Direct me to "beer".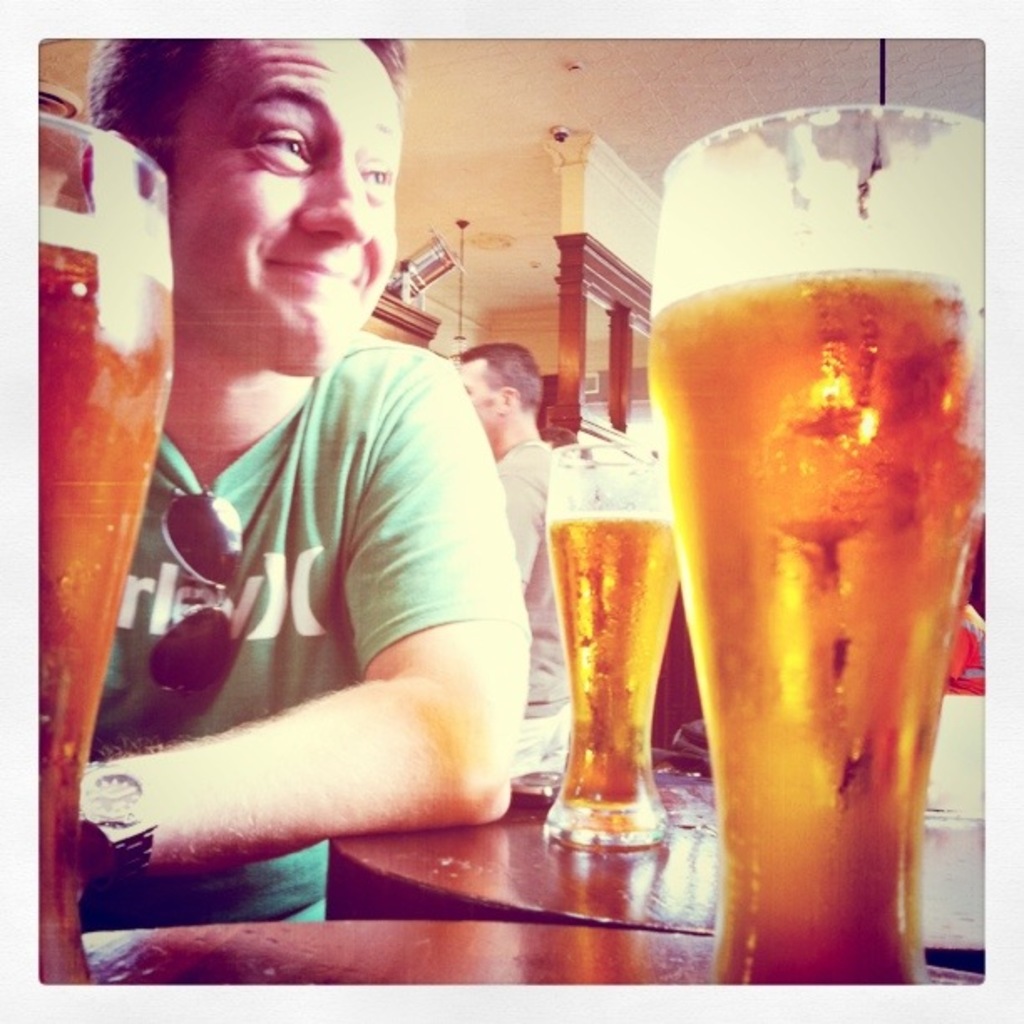
Direction: (x1=540, y1=512, x2=678, y2=813).
